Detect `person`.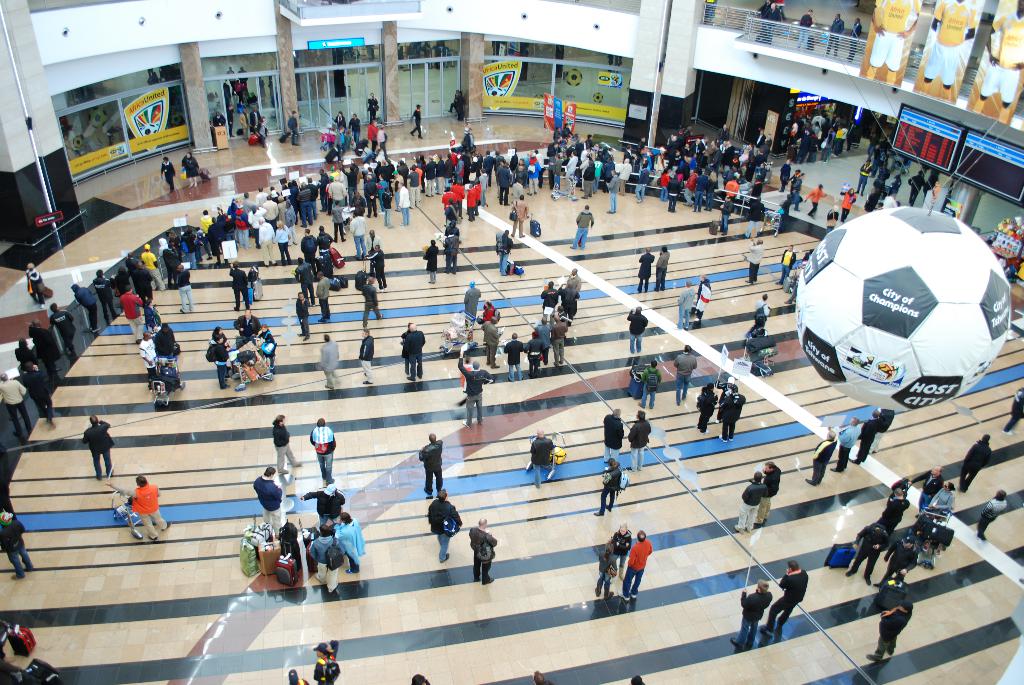
Detected at 780/160/796/189.
